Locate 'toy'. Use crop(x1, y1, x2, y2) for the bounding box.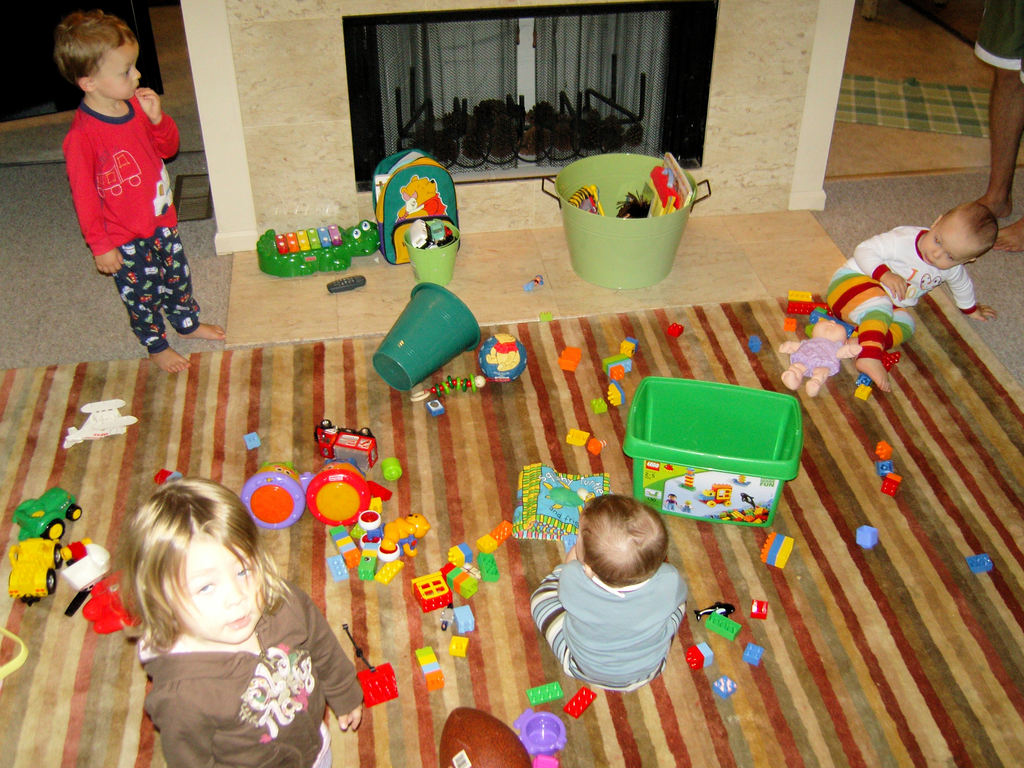
crop(18, 487, 86, 549).
